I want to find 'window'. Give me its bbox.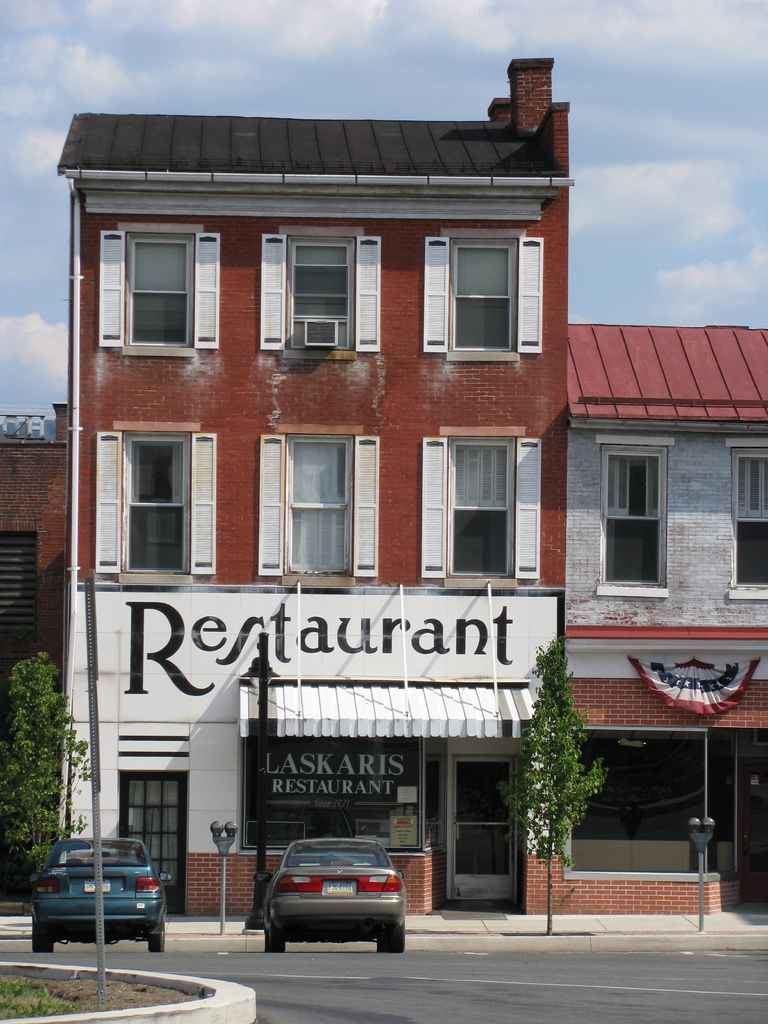
l=730, t=437, r=767, b=600.
